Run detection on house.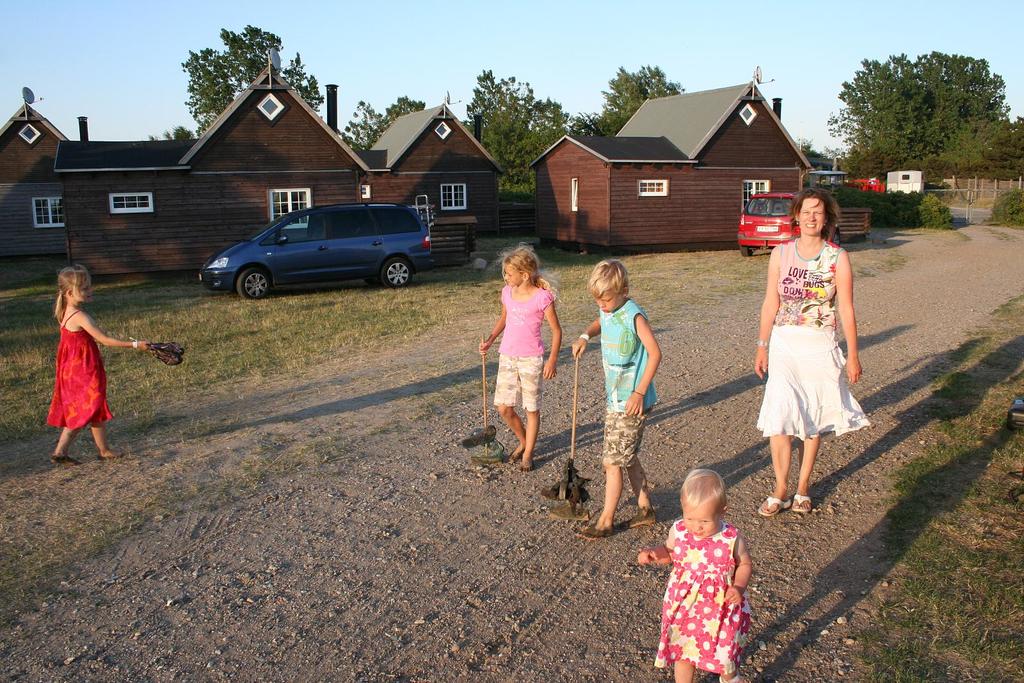
Result: left=0, top=93, right=80, bottom=261.
